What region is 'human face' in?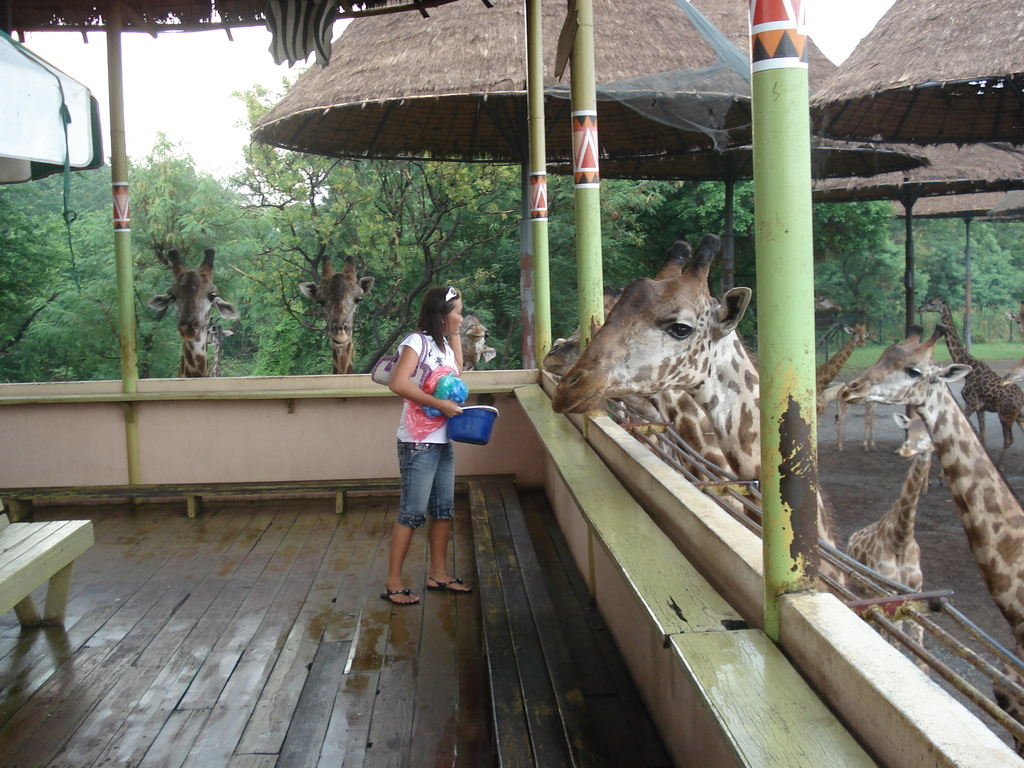
[left=447, top=294, right=463, bottom=336].
